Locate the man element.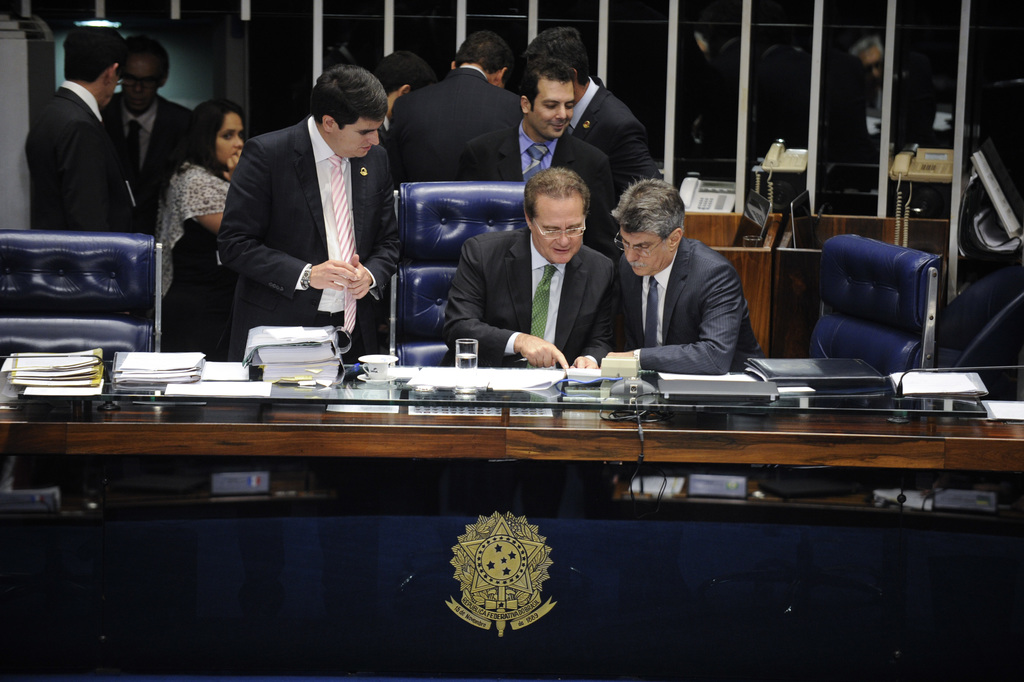
Element bbox: (450,58,614,254).
